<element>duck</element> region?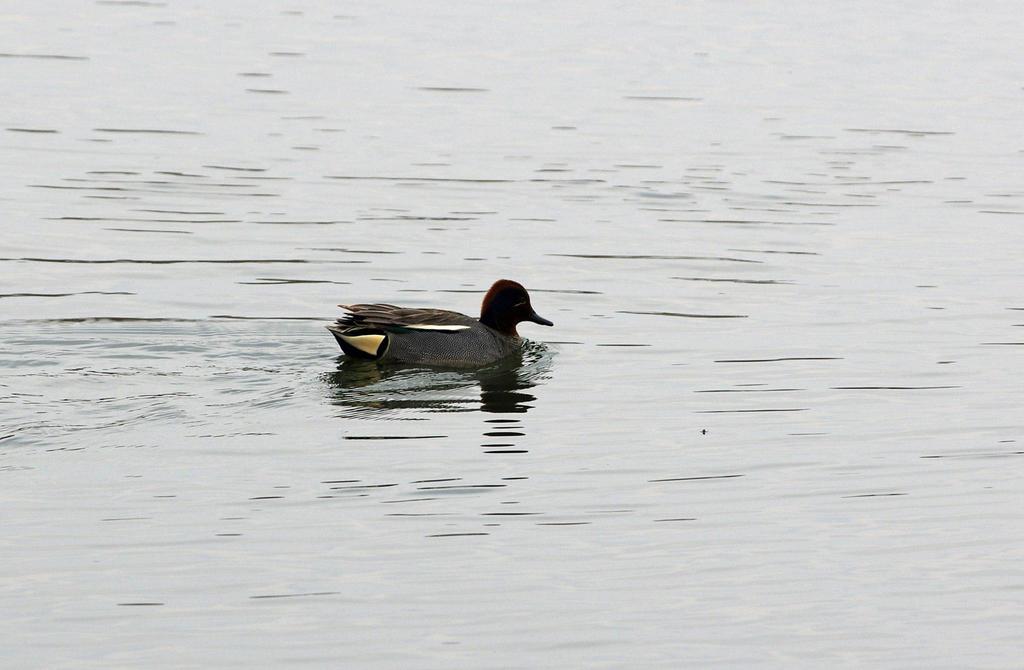
rect(330, 276, 550, 364)
